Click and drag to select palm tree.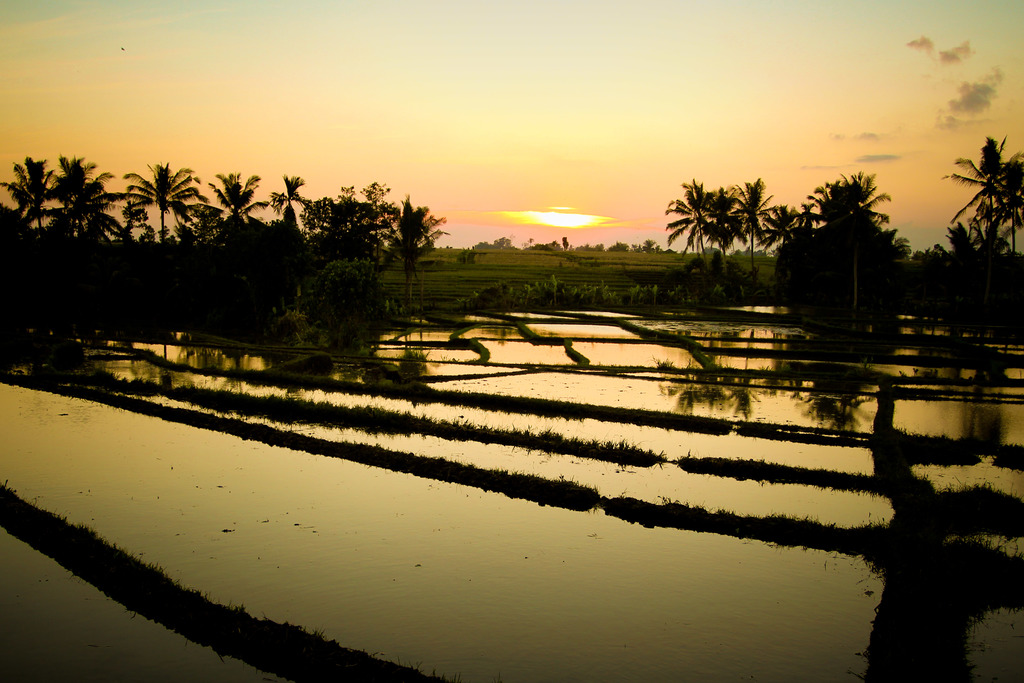
Selection: (727, 179, 773, 304).
